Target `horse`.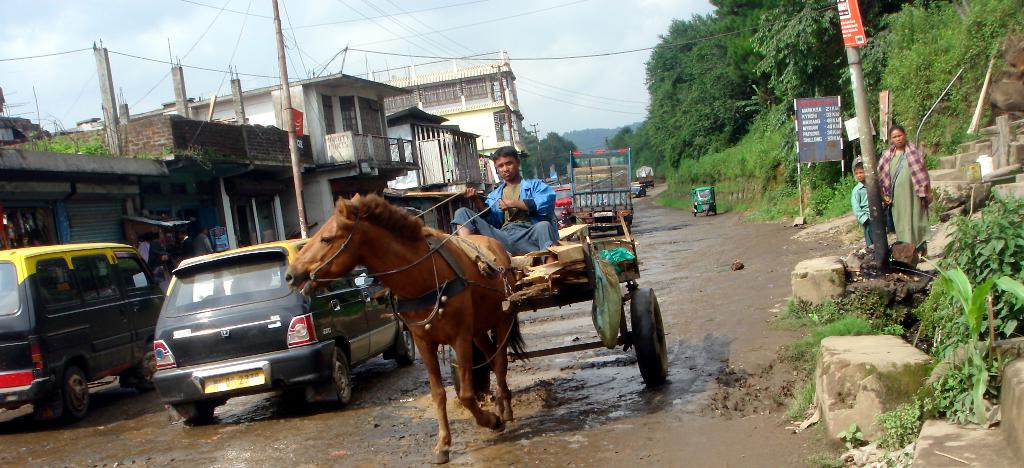
Target region: <box>282,192,531,464</box>.
